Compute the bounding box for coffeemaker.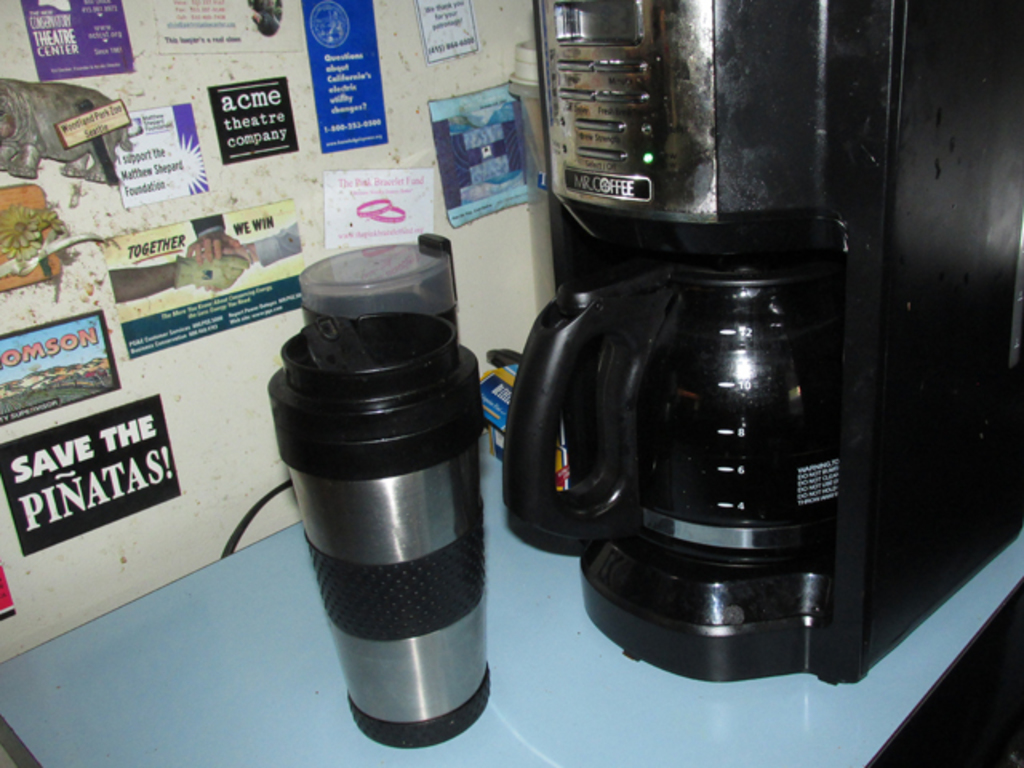
501,5,1022,688.
